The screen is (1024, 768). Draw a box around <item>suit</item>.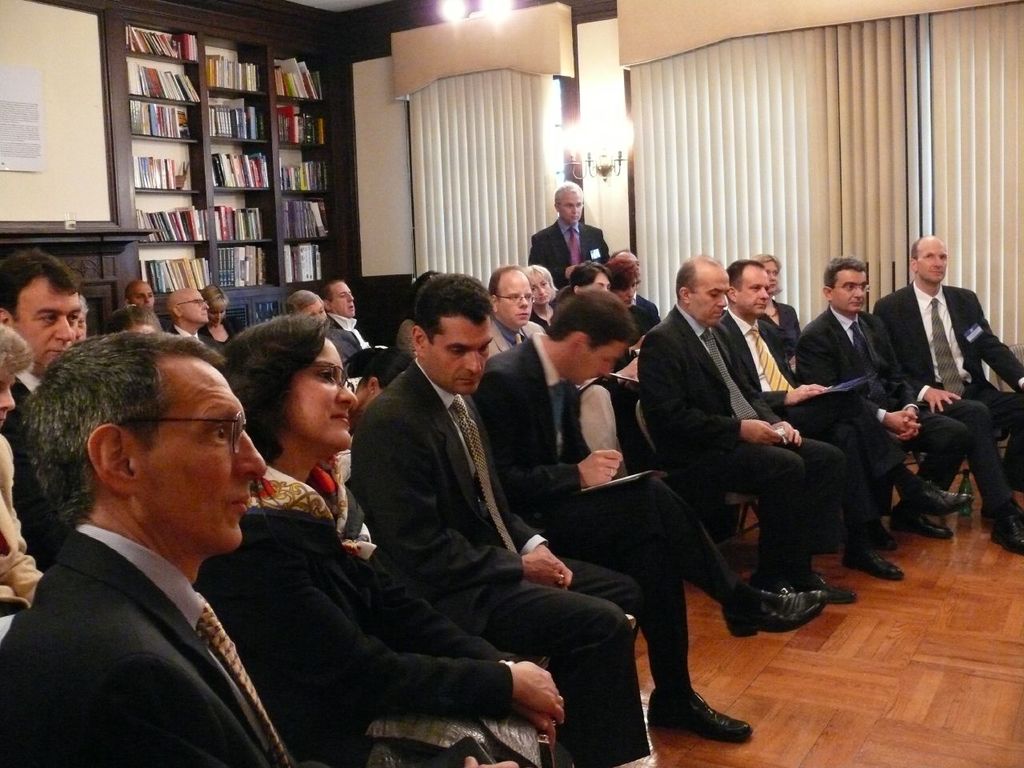
(left=471, top=329, right=733, bottom=687).
